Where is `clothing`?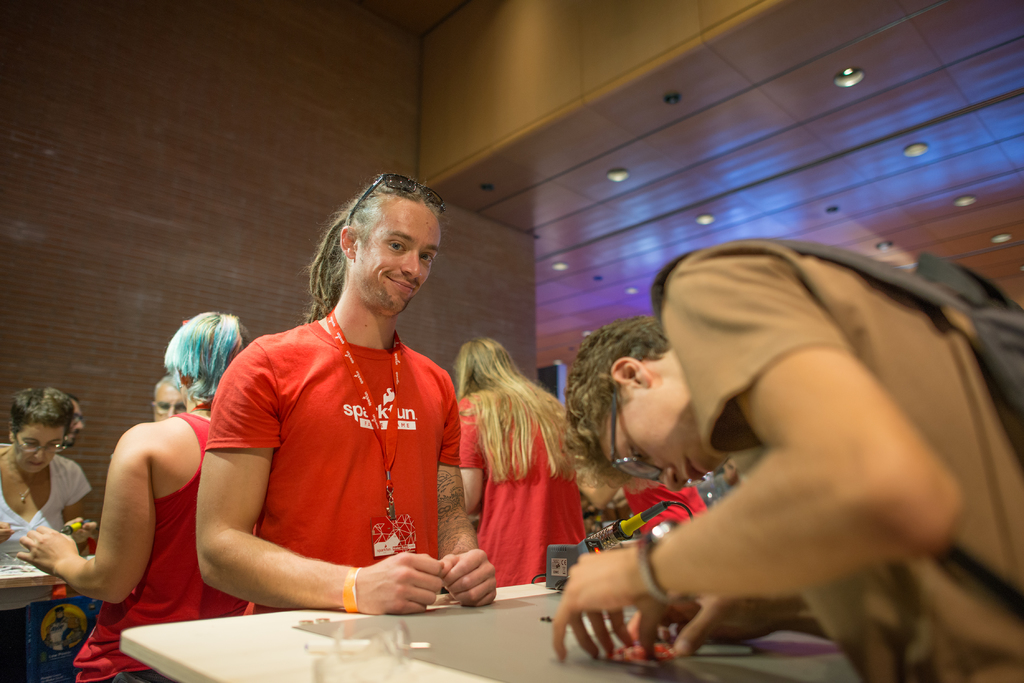
(left=62, top=381, right=267, bottom=682).
